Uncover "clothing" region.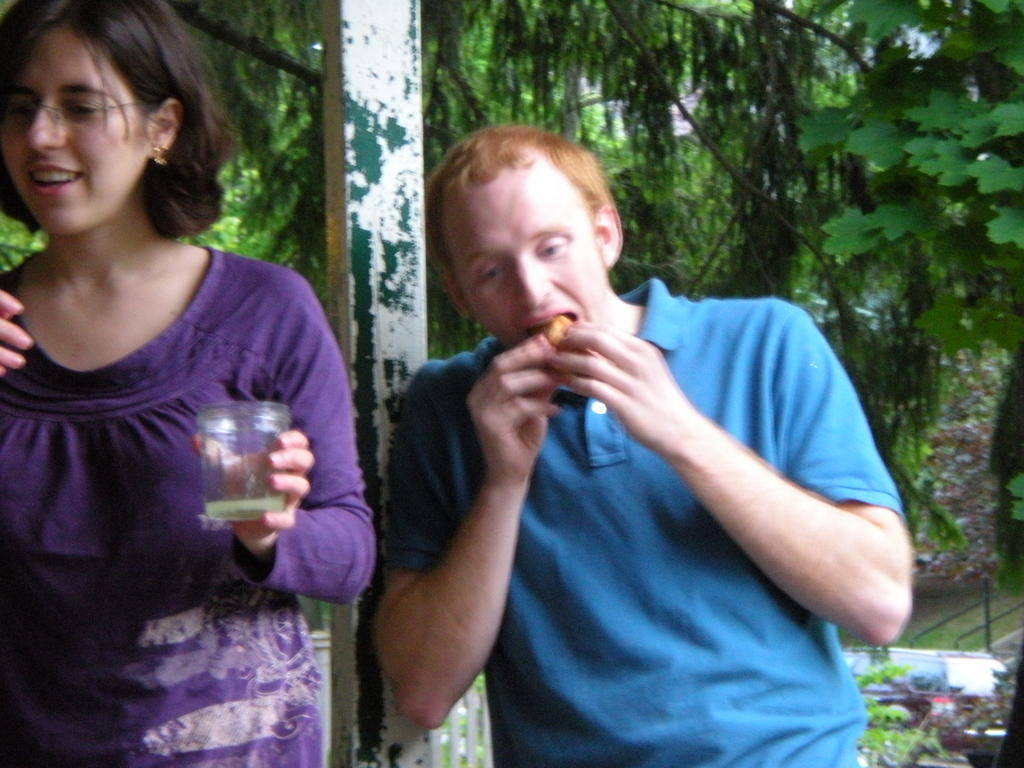
Uncovered: pyautogui.locateOnScreen(383, 236, 918, 740).
